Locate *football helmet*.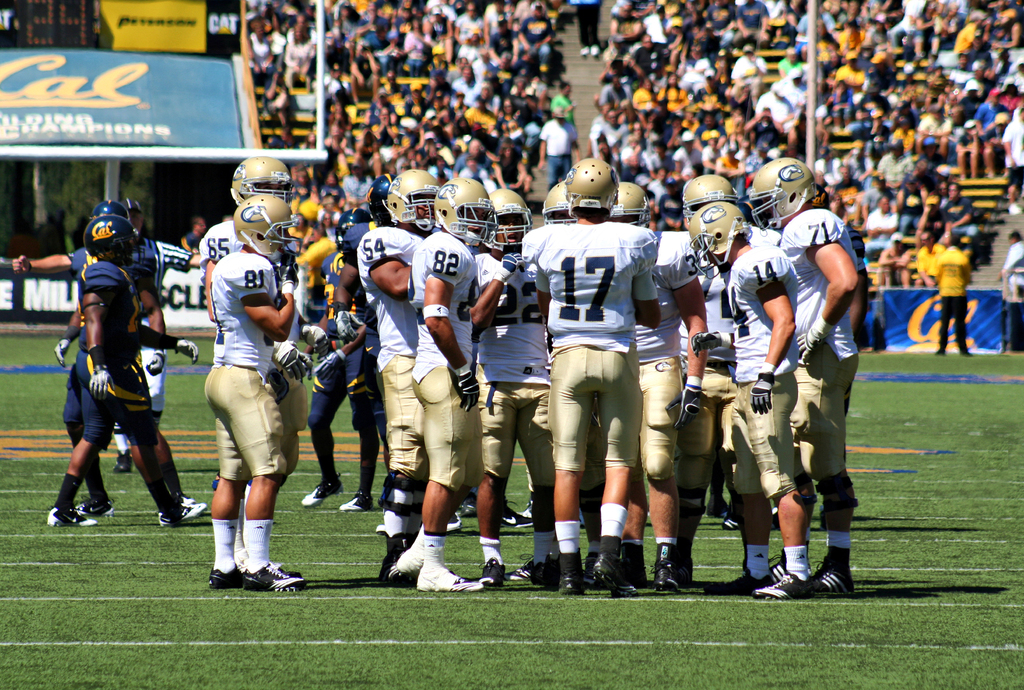
Bounding box: <region>486, 187, 535, 252</region>.
